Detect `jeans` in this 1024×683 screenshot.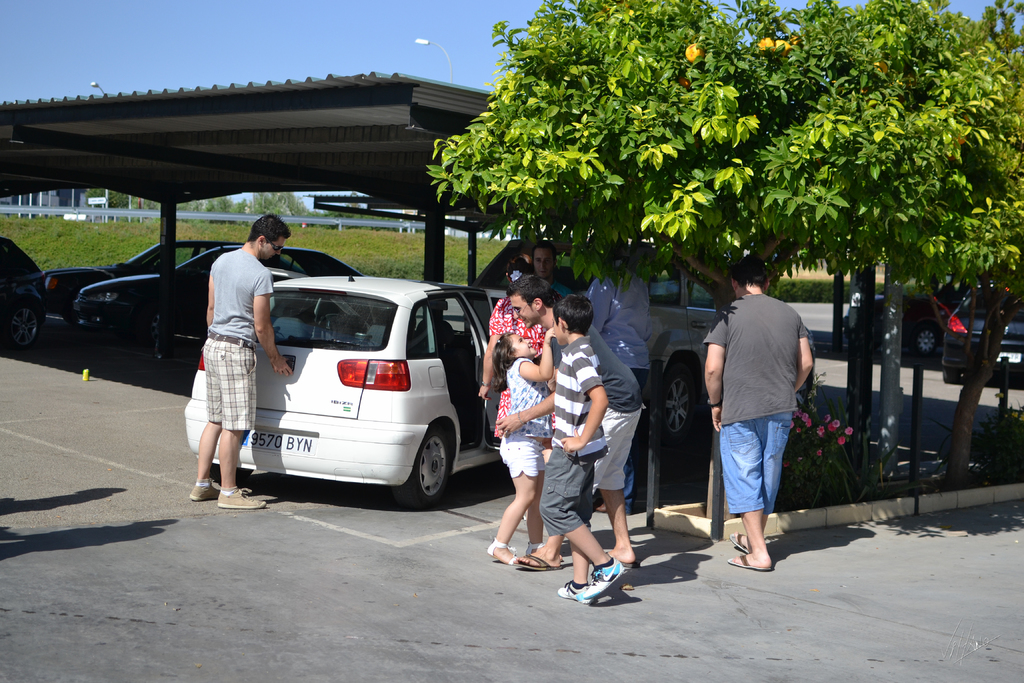
Detection: (x1=718, y1=413, x2=790, y2=516).
